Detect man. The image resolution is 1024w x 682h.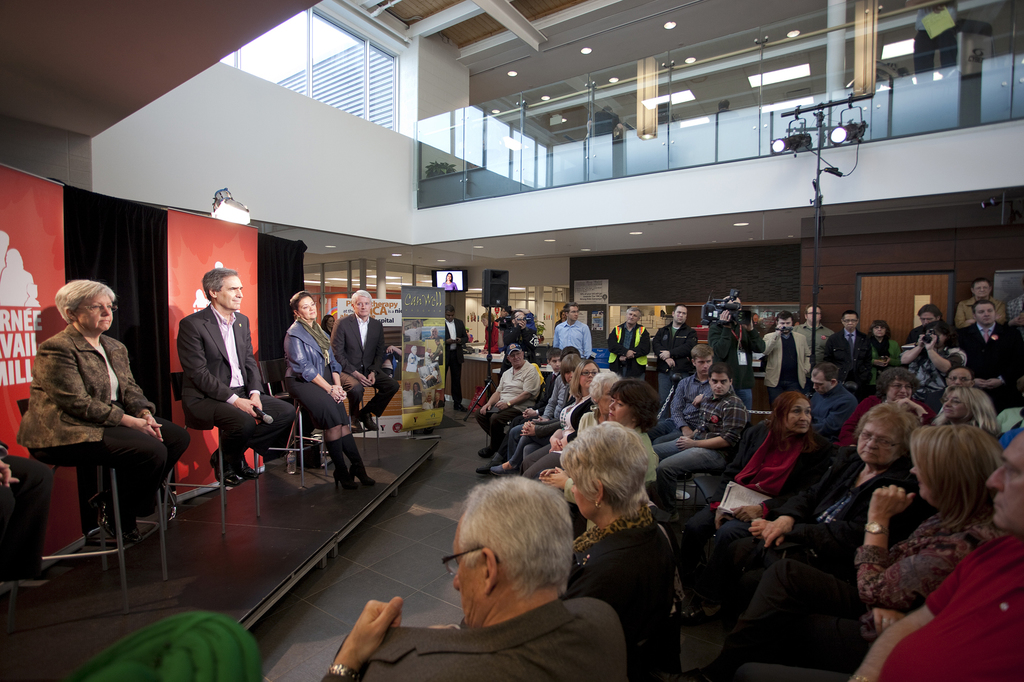
left=797, top=304, right=833, bottom=368.
